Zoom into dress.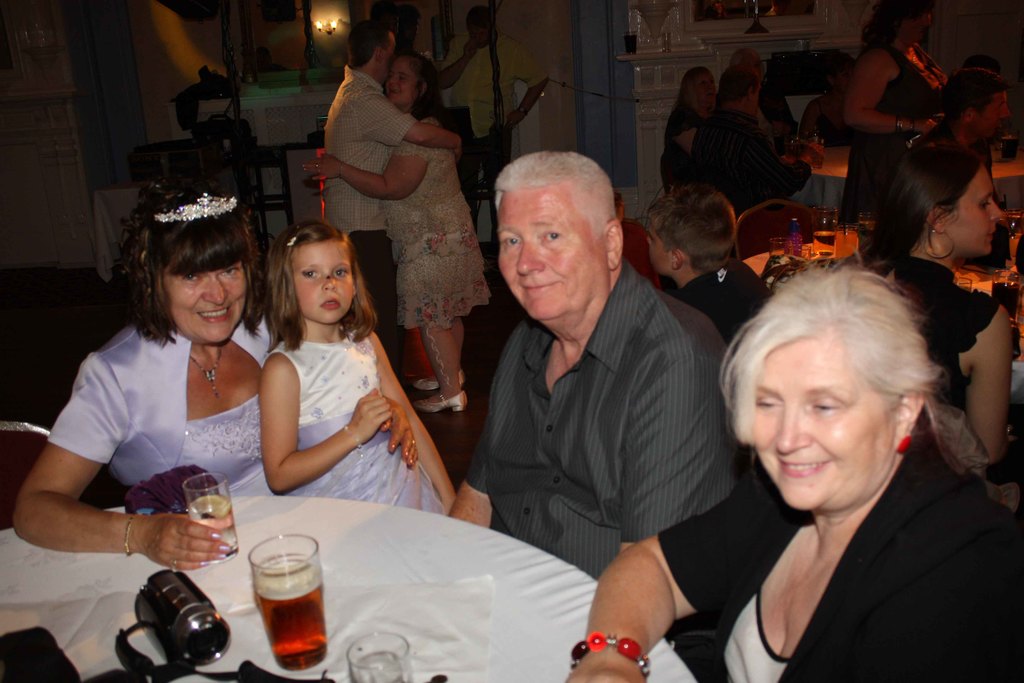
Zoom target: l=837, t=42, r=954, b=227.
